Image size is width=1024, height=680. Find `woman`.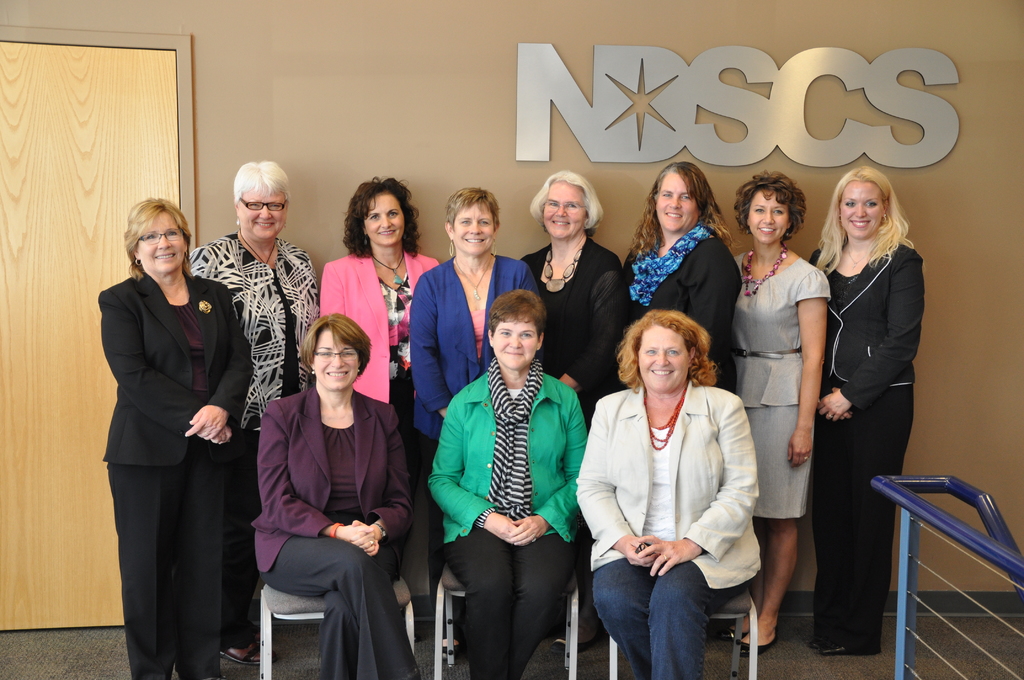
x1=403 y1=184 x2=536 y2=487.
